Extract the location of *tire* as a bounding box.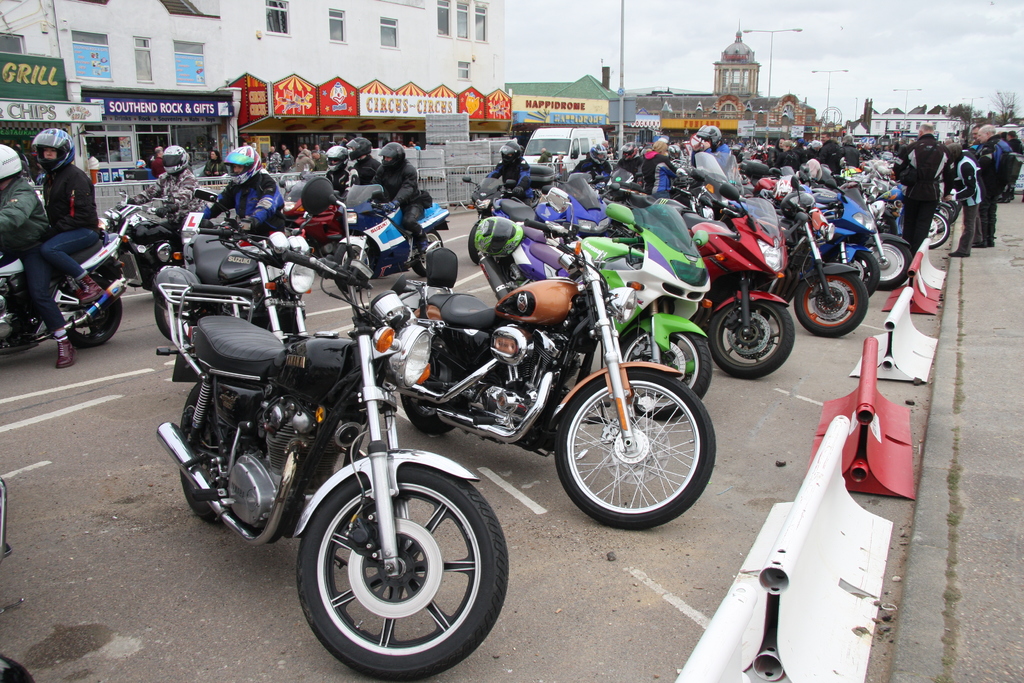
408:227:444:281.
